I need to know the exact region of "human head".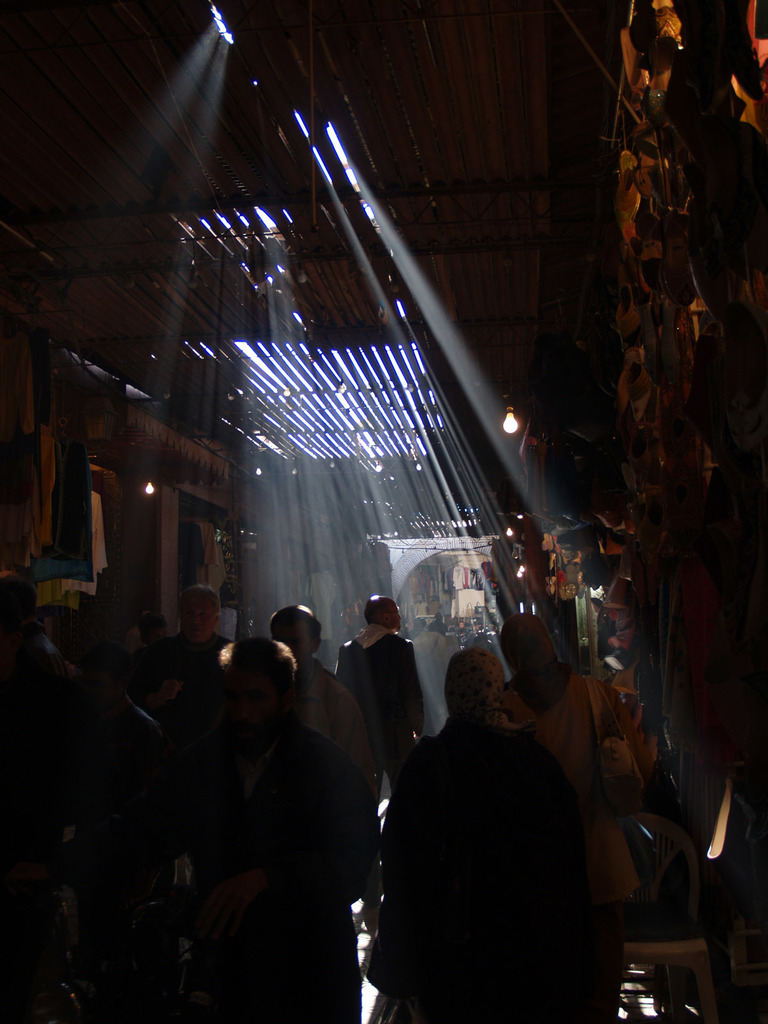
Region: 366/596/403/633.
